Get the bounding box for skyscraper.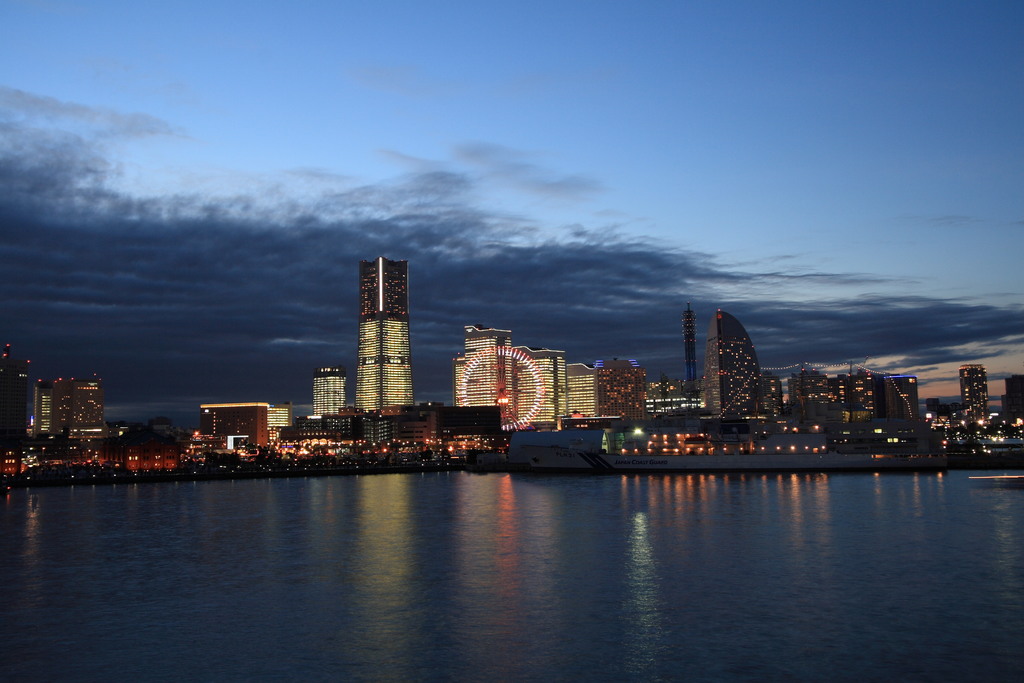
bbox=(448, 325, 565, 432).
